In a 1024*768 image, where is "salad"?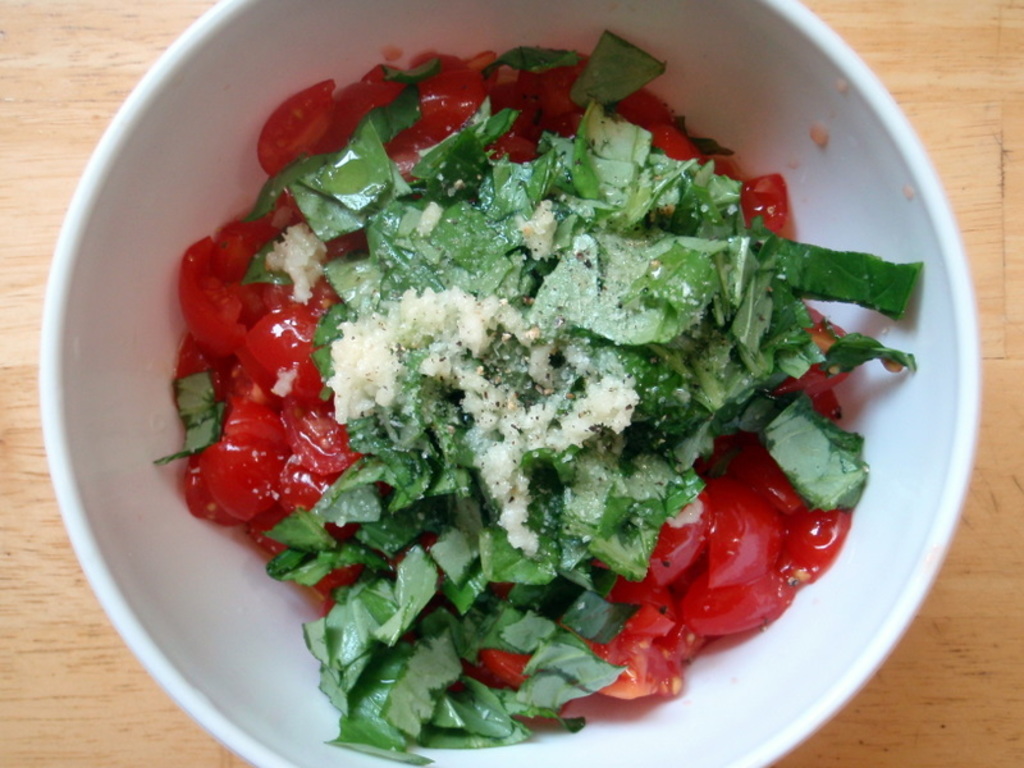
crop(146, 24, 915, 763).
